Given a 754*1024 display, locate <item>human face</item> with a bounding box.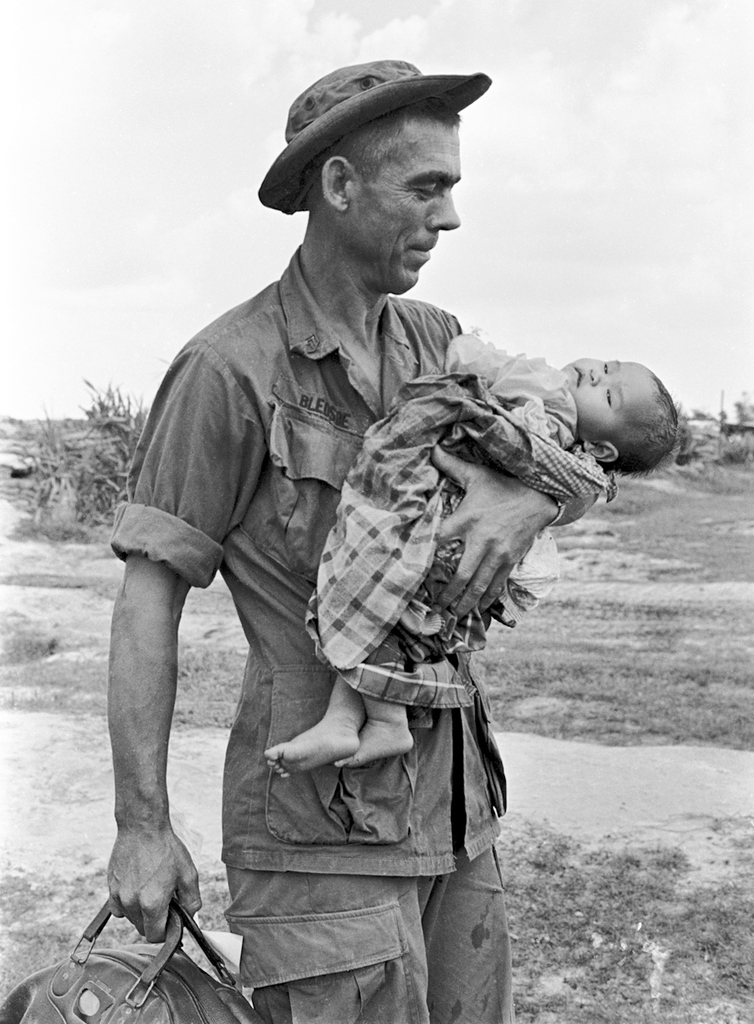
Located: detection(356, 125, 464, 293).
